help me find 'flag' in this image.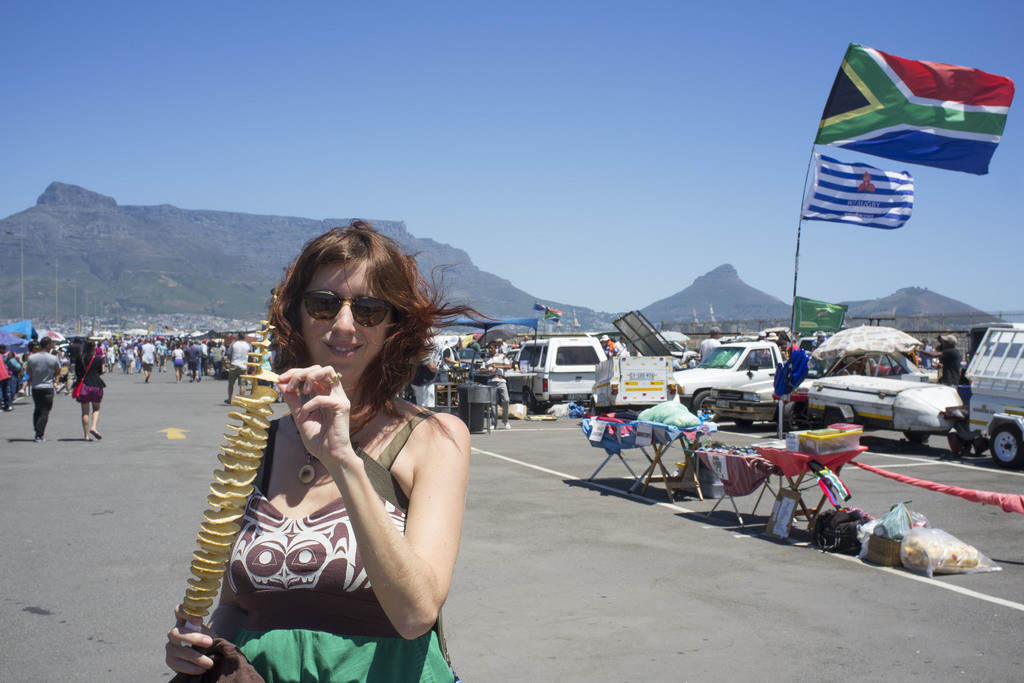
Found it: 796,20,984,304.
